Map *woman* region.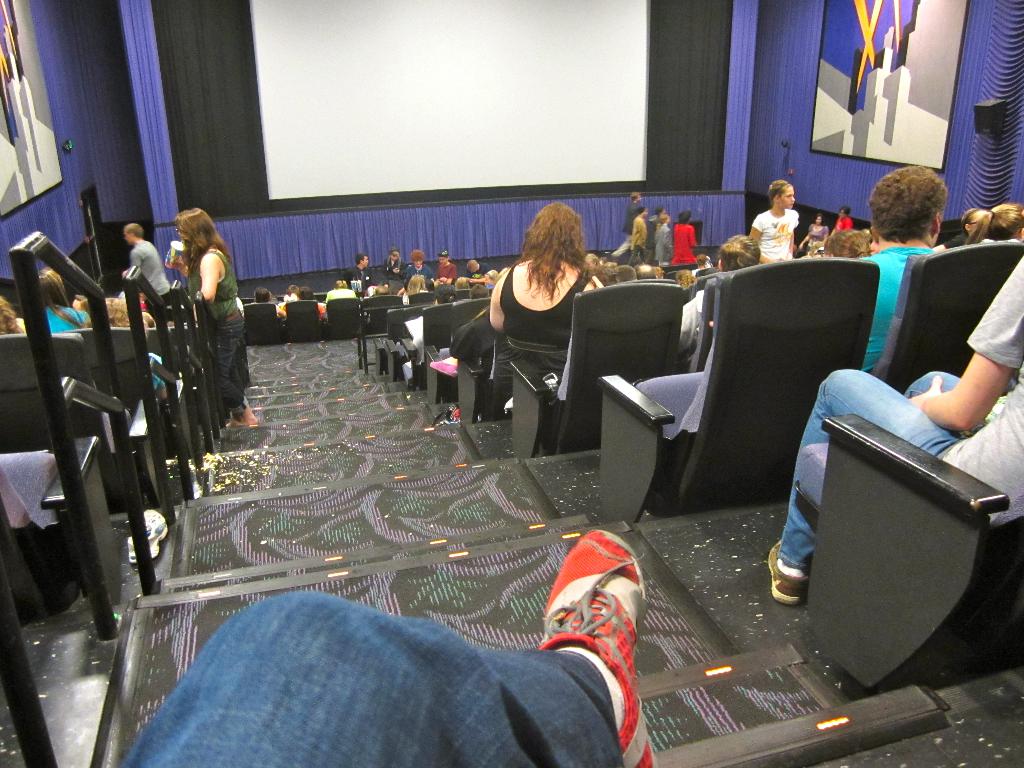
Mapped to [x1=134, y1=309, x2=152, y2=343].
